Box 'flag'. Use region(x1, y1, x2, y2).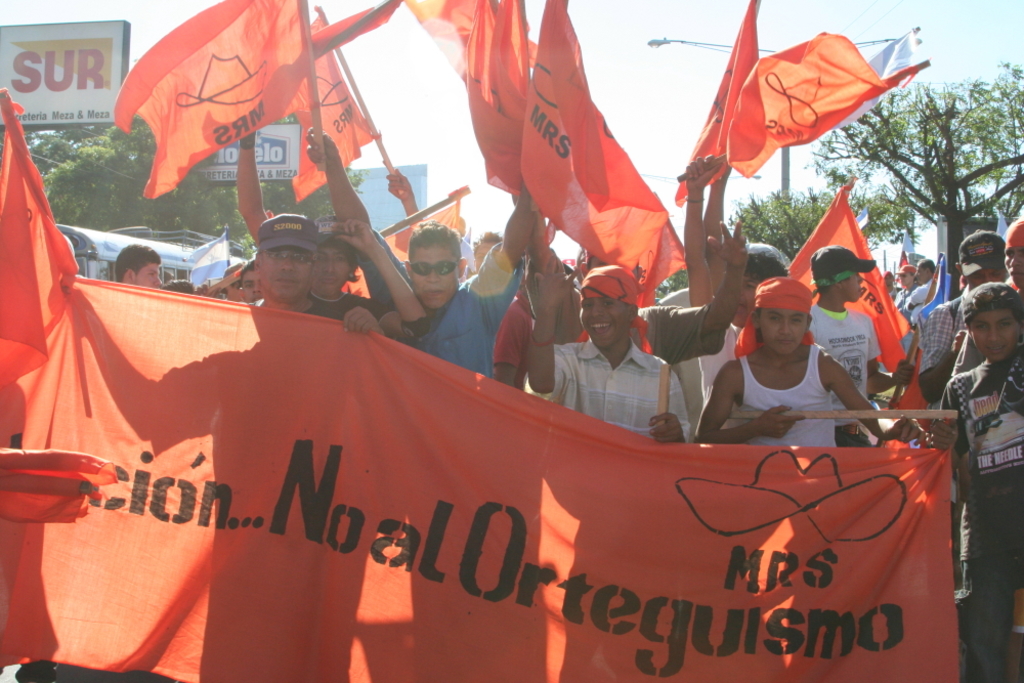
region(778, 182, 899, 371).
